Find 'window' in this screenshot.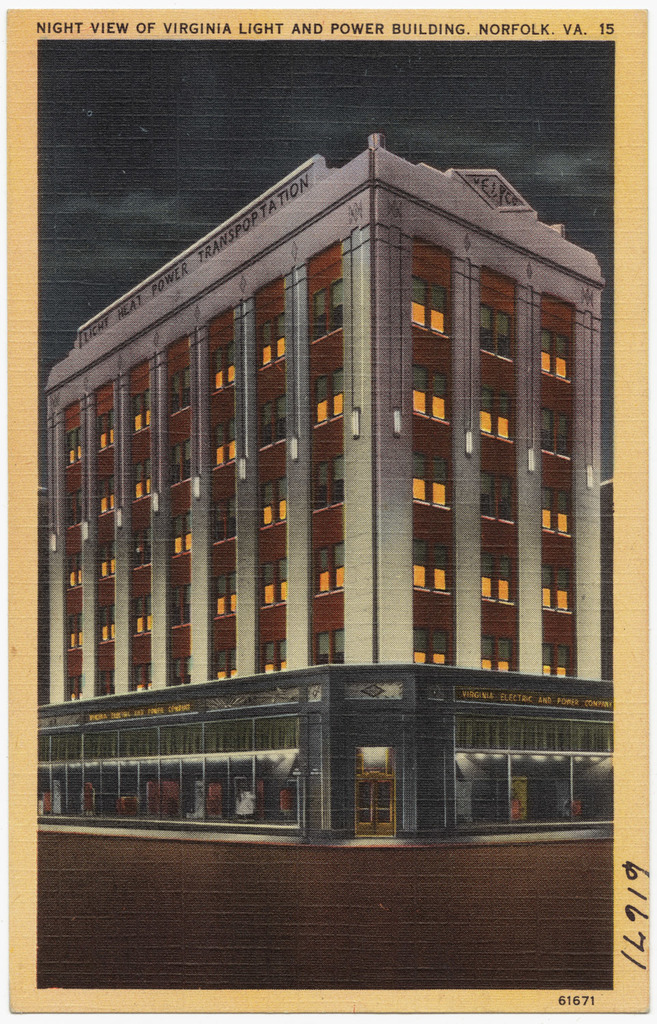
The bounding box for 'window' is bbox(267, 639, 282, 672).
